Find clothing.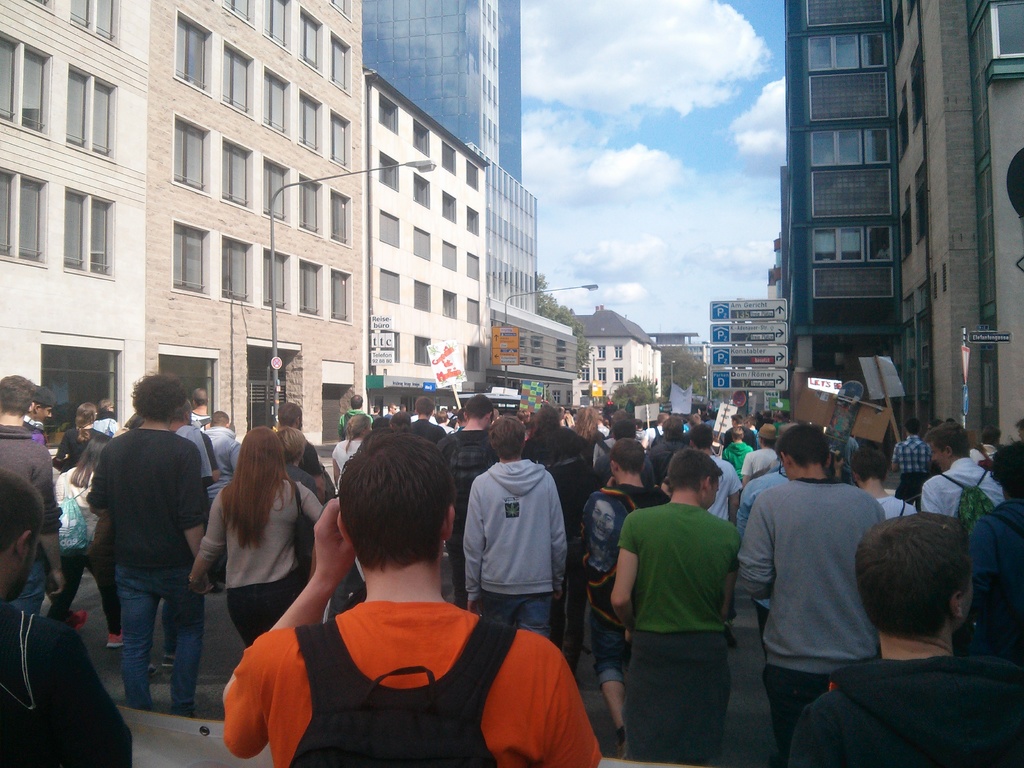
pyautogui.locateOnScreen(469, 465, 564, 628).
